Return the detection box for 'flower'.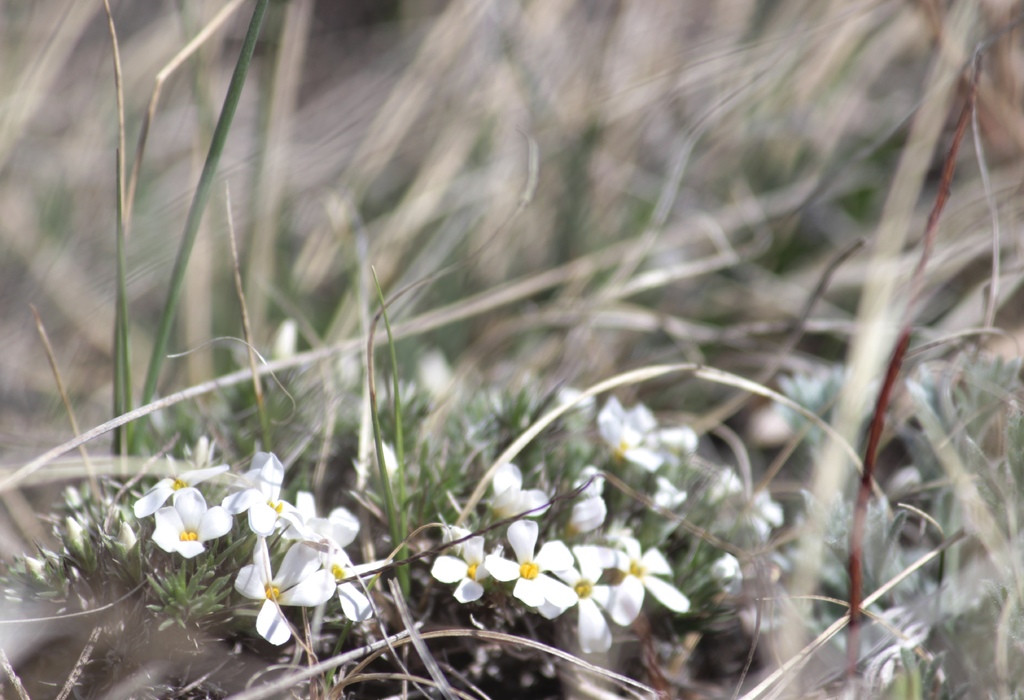
129, 469, 233, 521.
